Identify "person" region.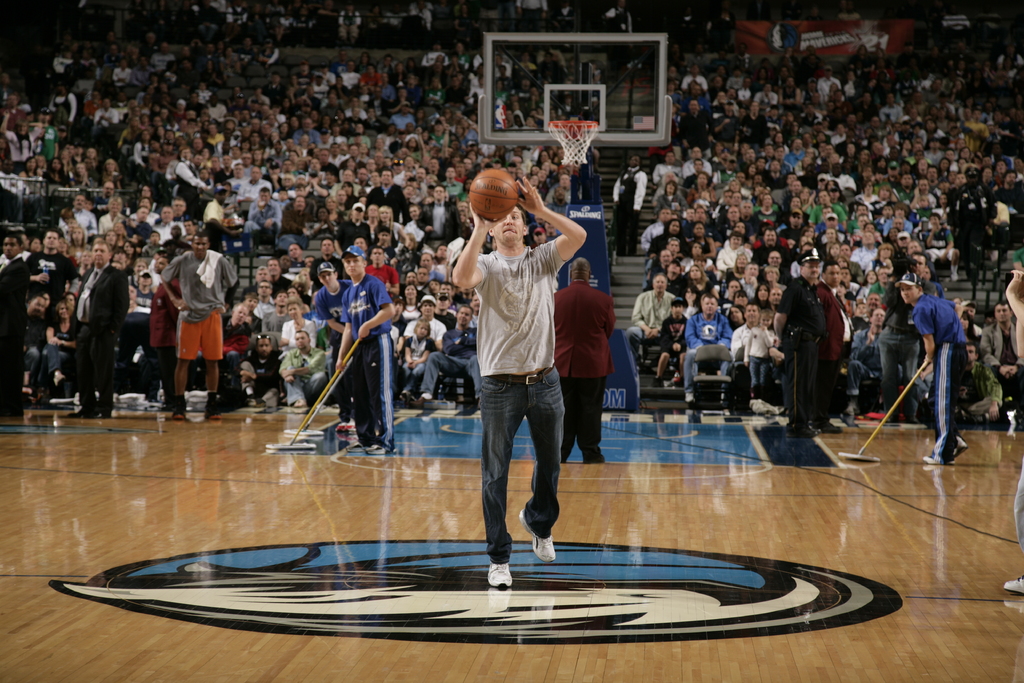
Region: region(907, 176, 941, 209).
